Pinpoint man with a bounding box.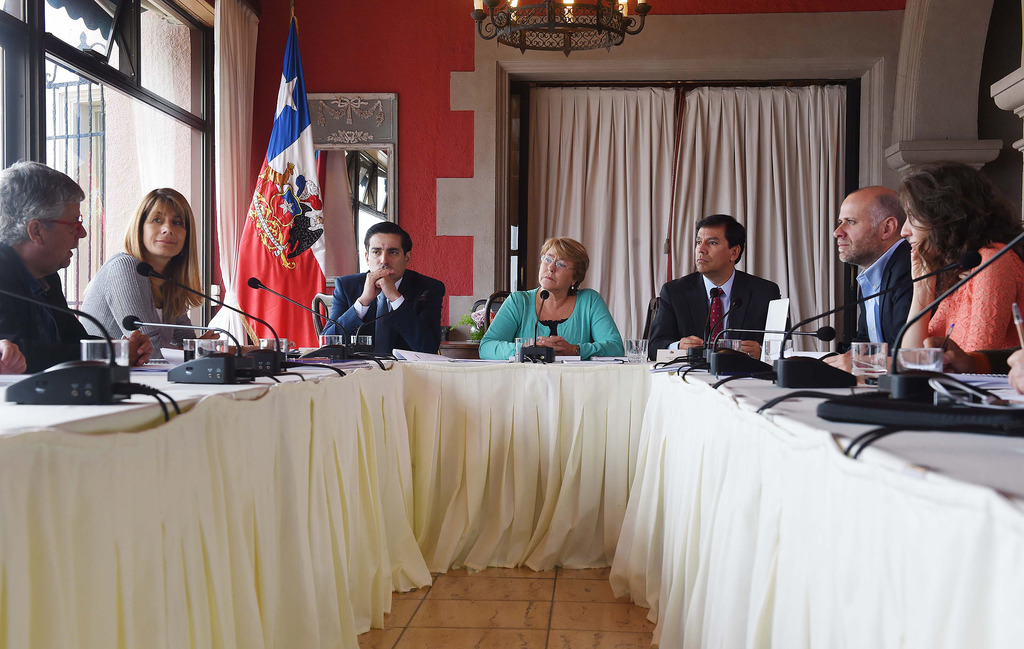
select_region(643, 216, 790, 359).
